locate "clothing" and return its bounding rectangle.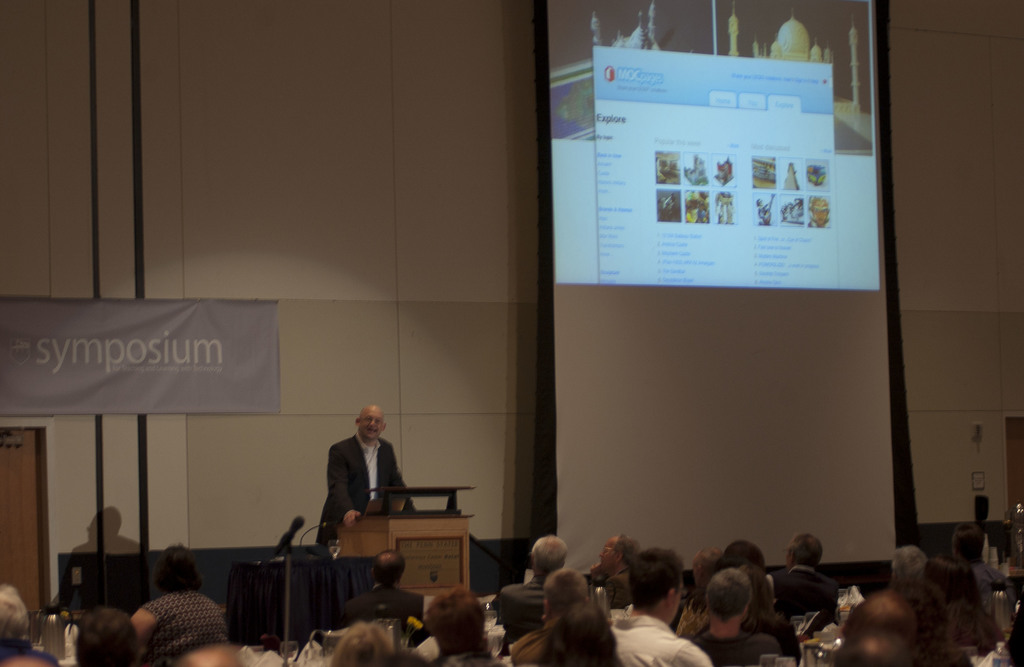
{"left": 486, "top": 566, "right": 557, "bottom": 656}.
